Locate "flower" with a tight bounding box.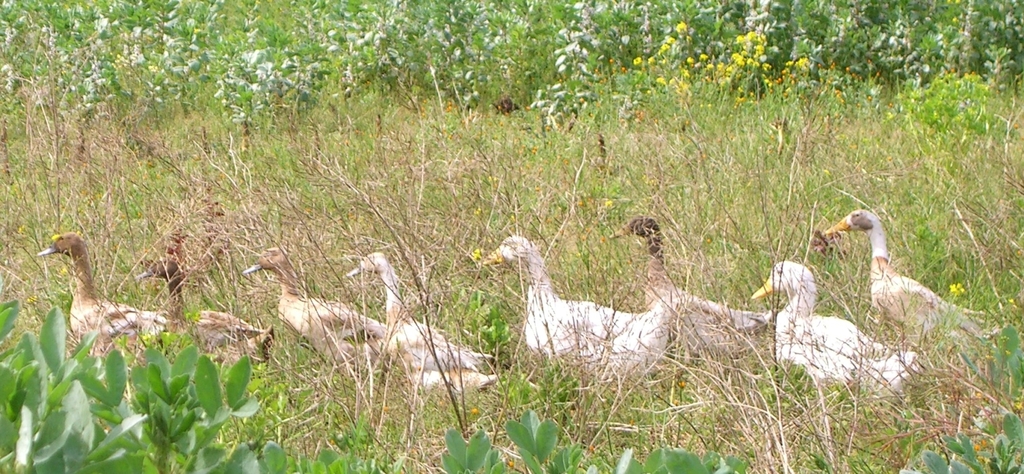
950/279/967/296.
